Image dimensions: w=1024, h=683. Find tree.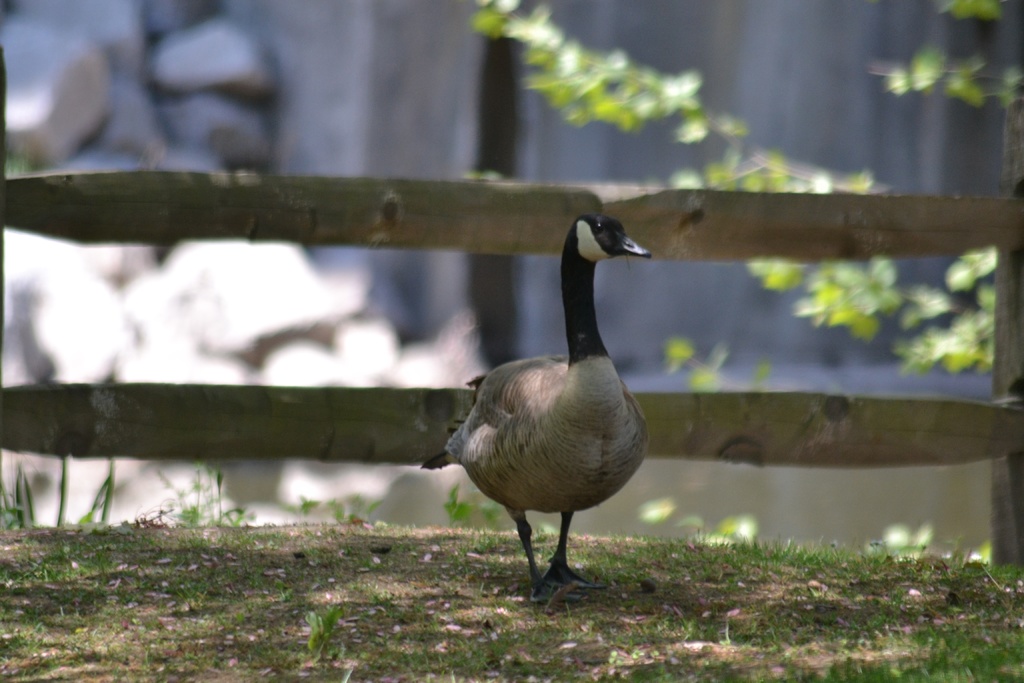
Rect(470, 0, 1023, 386).
